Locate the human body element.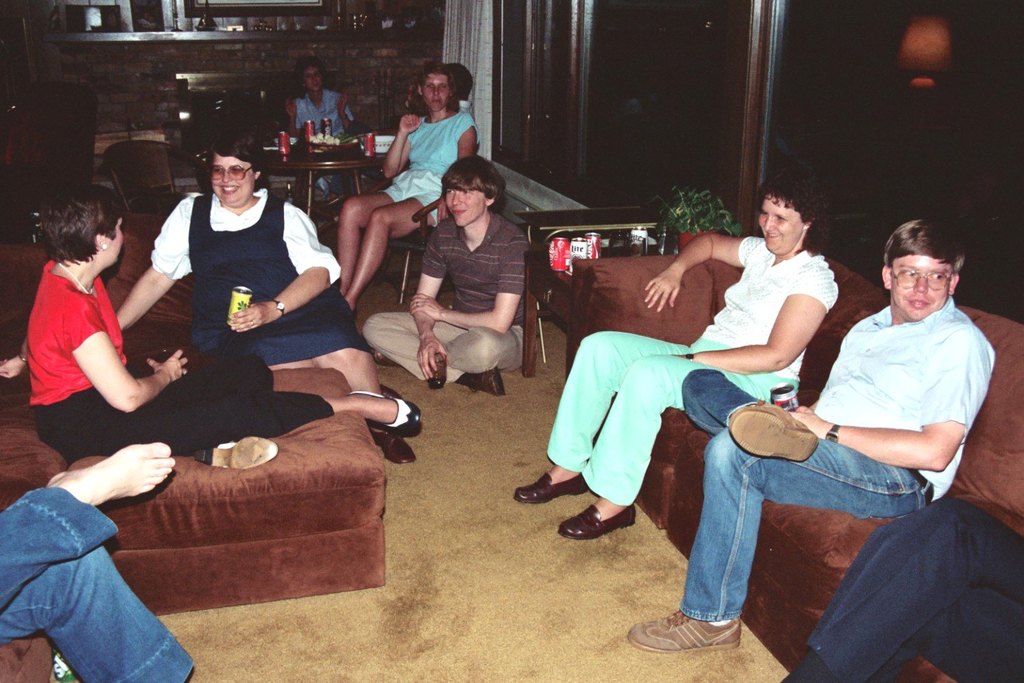
Element bbox: crop(115, 131, 413, 462).
